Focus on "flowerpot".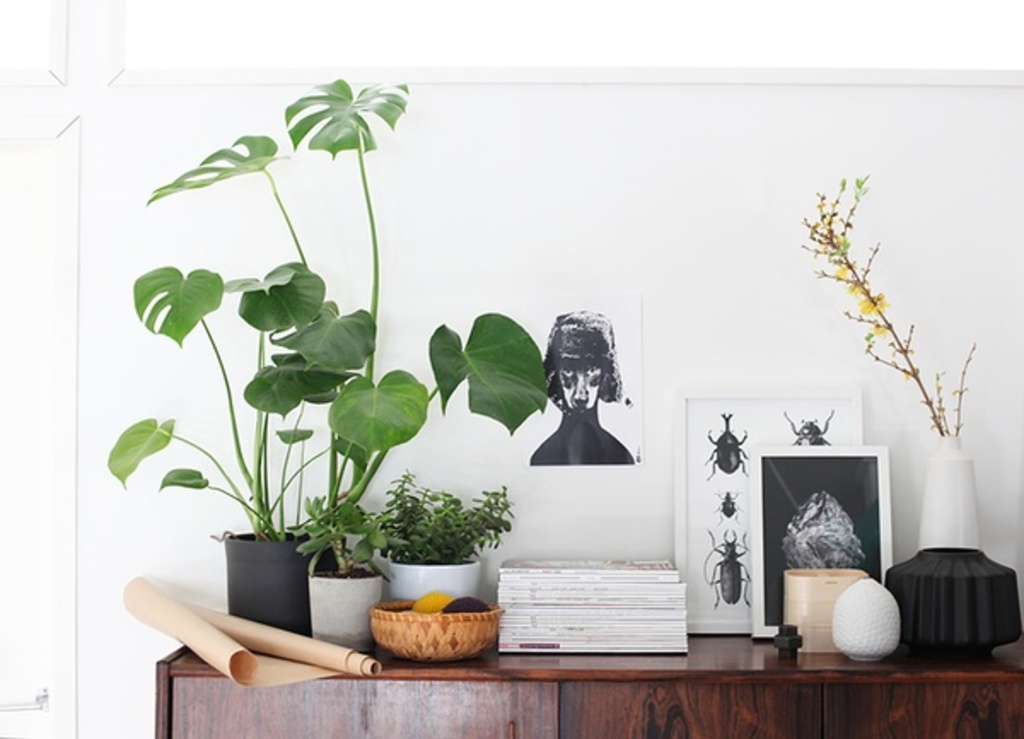
Focused at [918, 430, 983, 550].
